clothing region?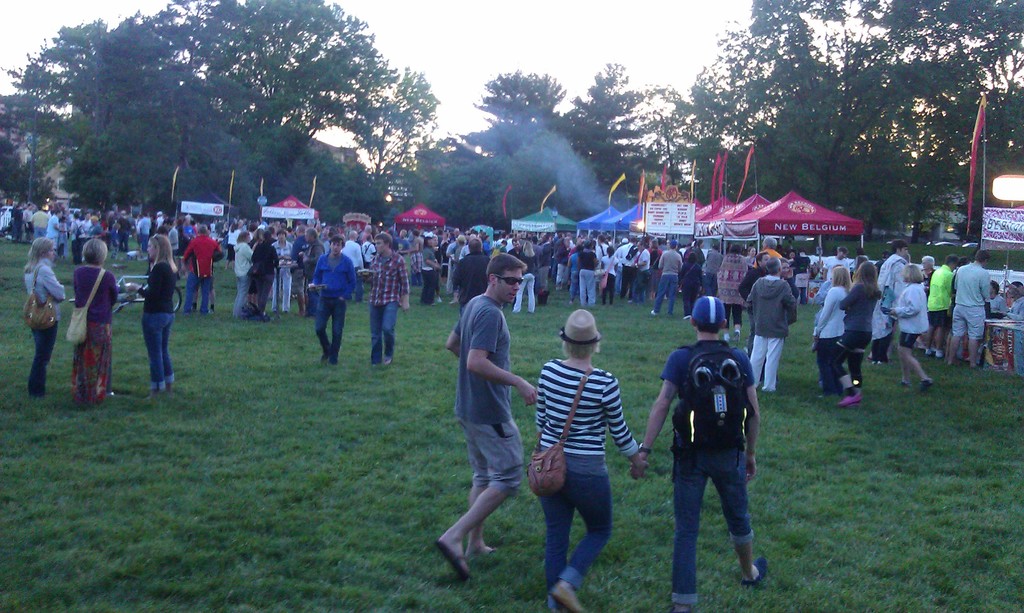
531/346/640/607
